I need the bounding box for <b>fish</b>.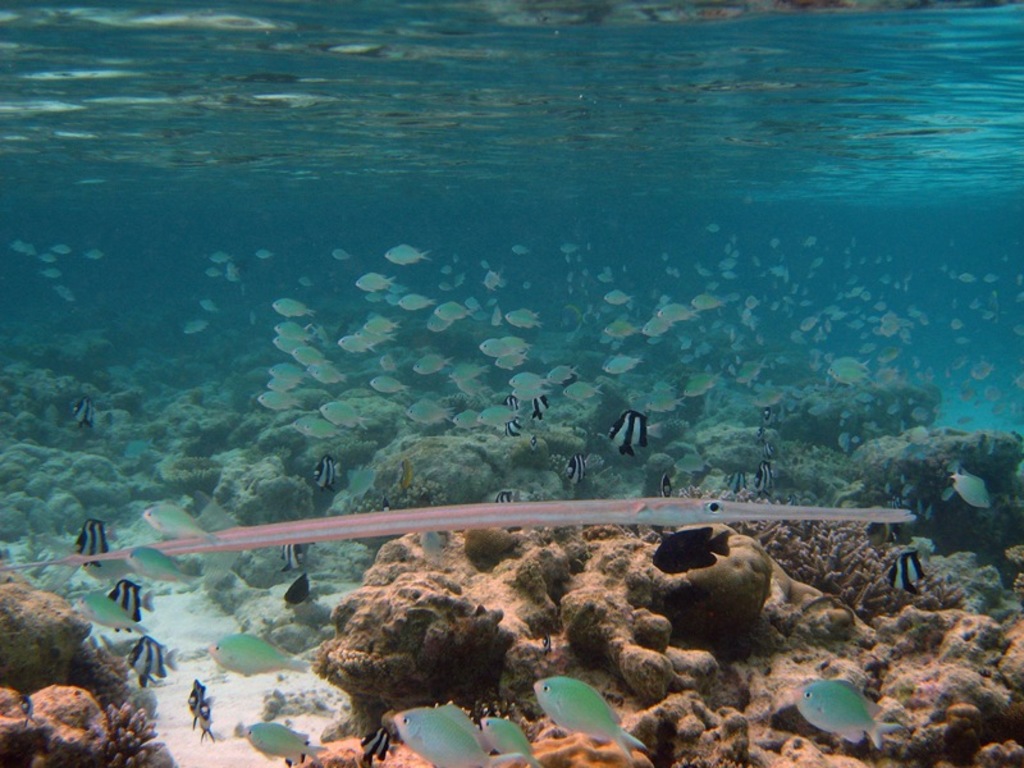
Here it is: pyautogui.locateOnScreen(799, 686, 882, 767).
